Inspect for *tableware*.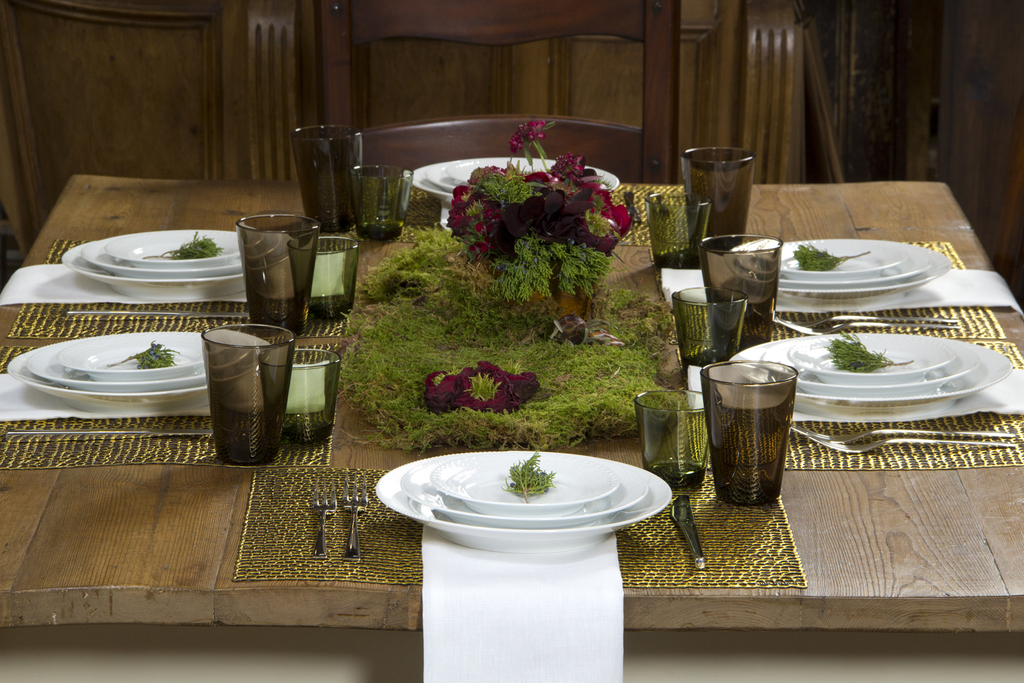
Inspection: (279, 347, 342, 445).
